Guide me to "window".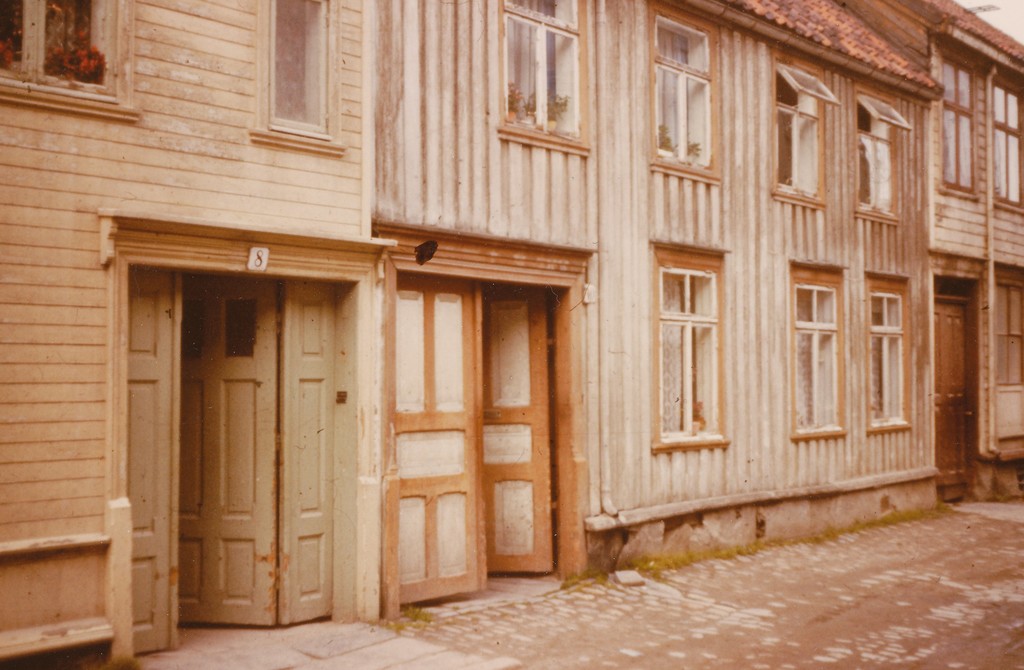
Guidance: detection(666, 321, 716, 441).
